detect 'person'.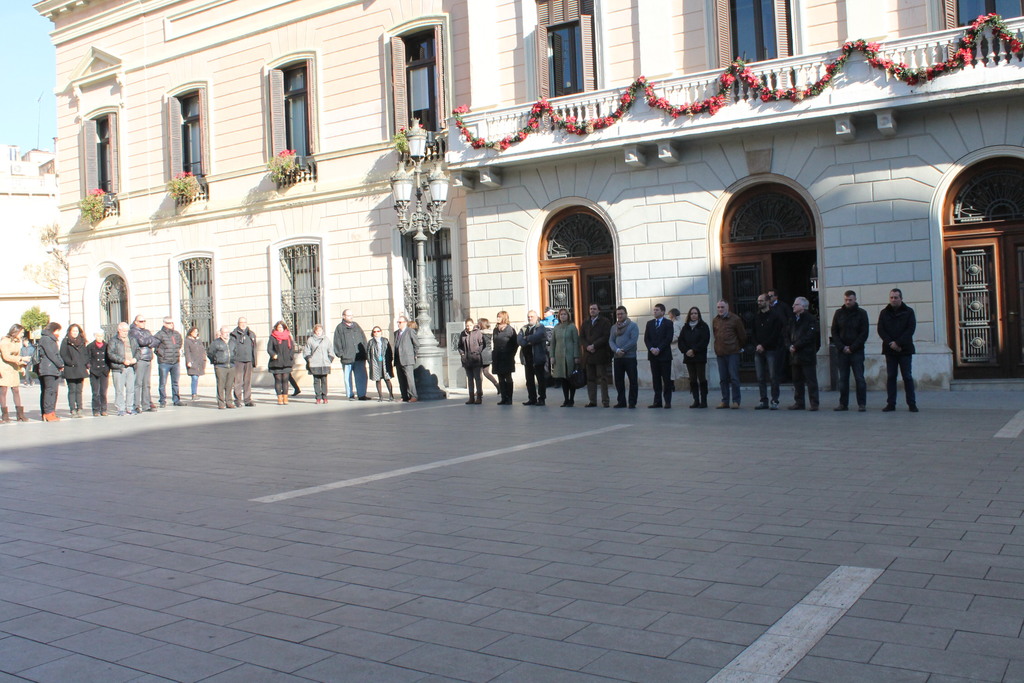
Detected at x1=745, y1=291, x2=780, y2=411.
